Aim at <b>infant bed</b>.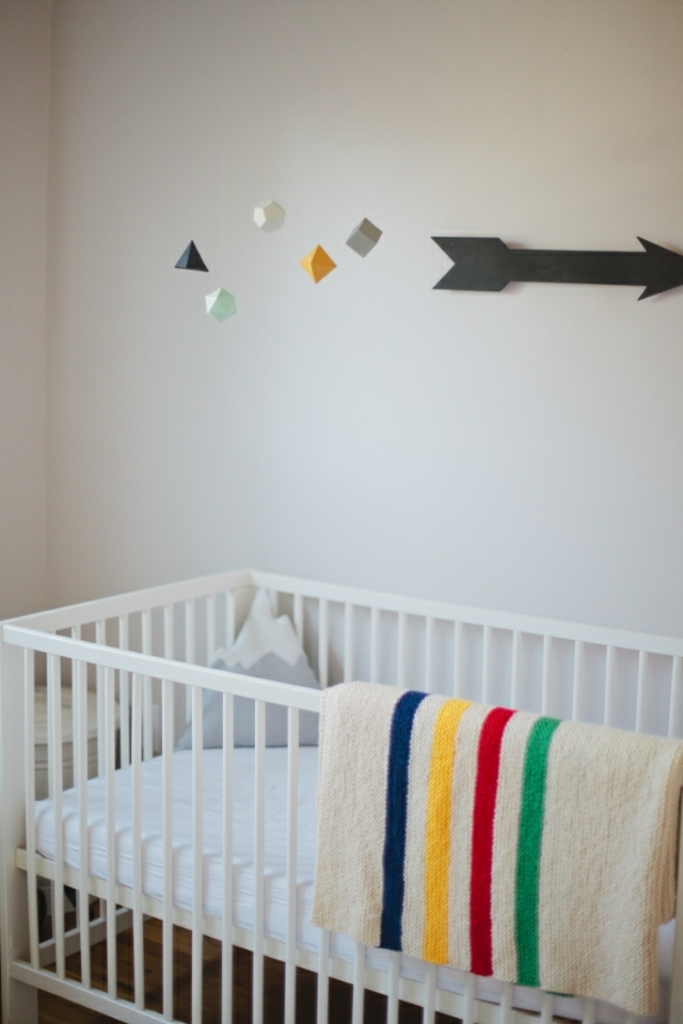
Aimed at region(0, 558, 682, 1023).
